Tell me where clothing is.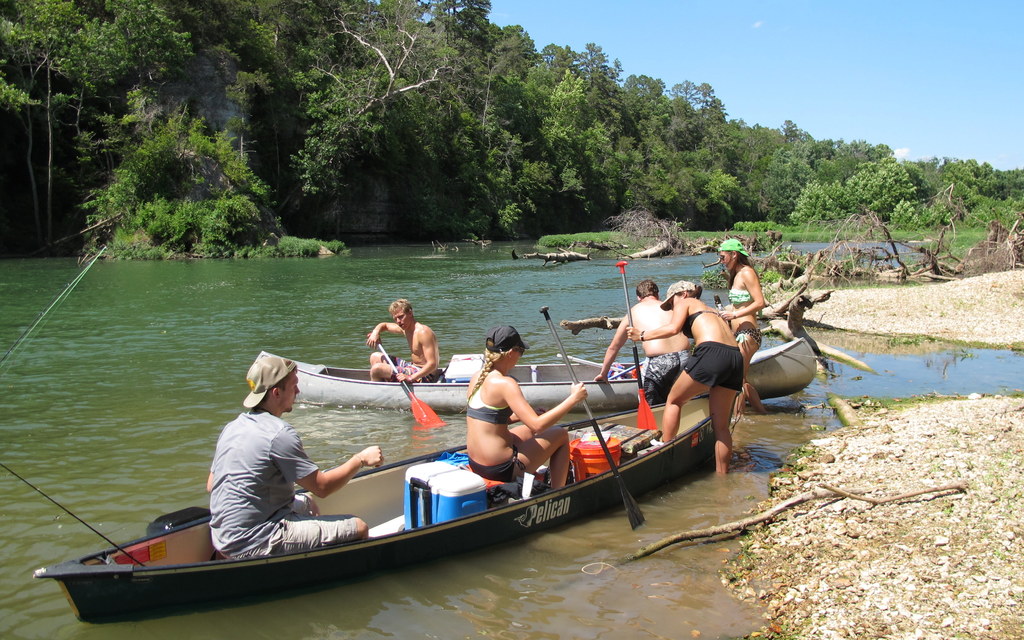
clothing is at left=191, top=388, right=325, bottom=551.
